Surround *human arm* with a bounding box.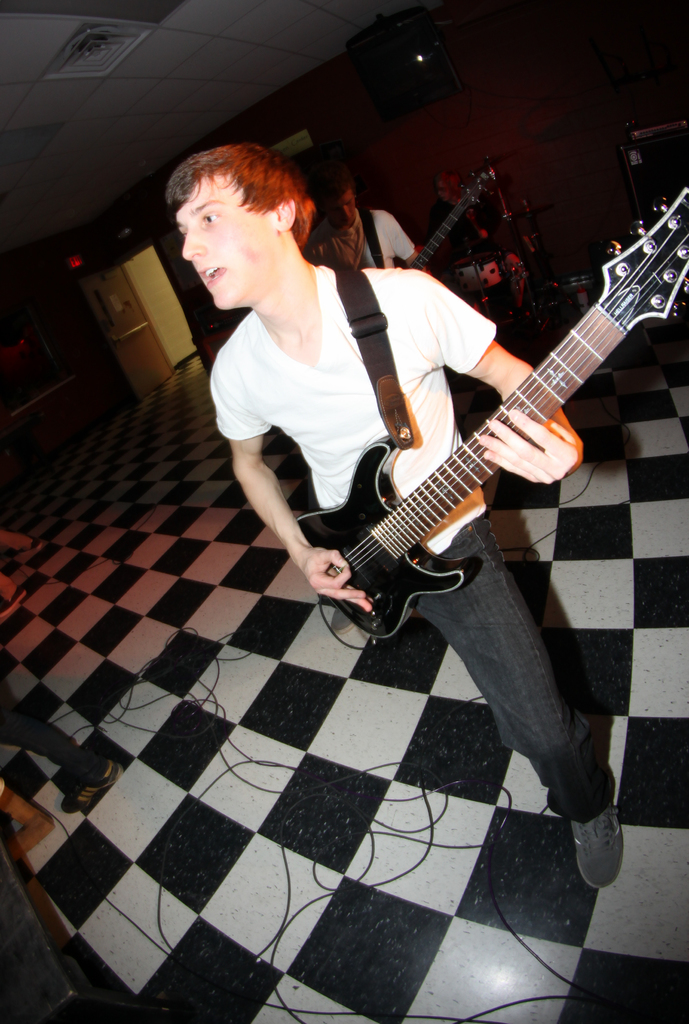
rect(212, 404, 333, 584).
